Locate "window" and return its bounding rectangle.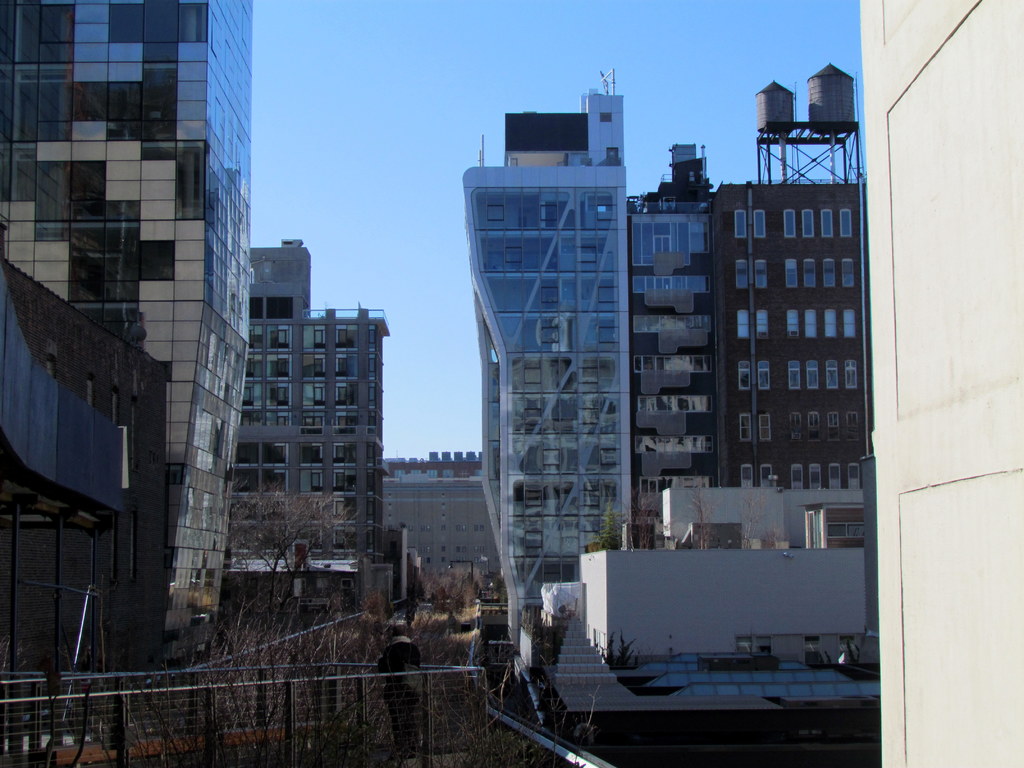
(x1=789, y1=463, x2=801, y2=490).
